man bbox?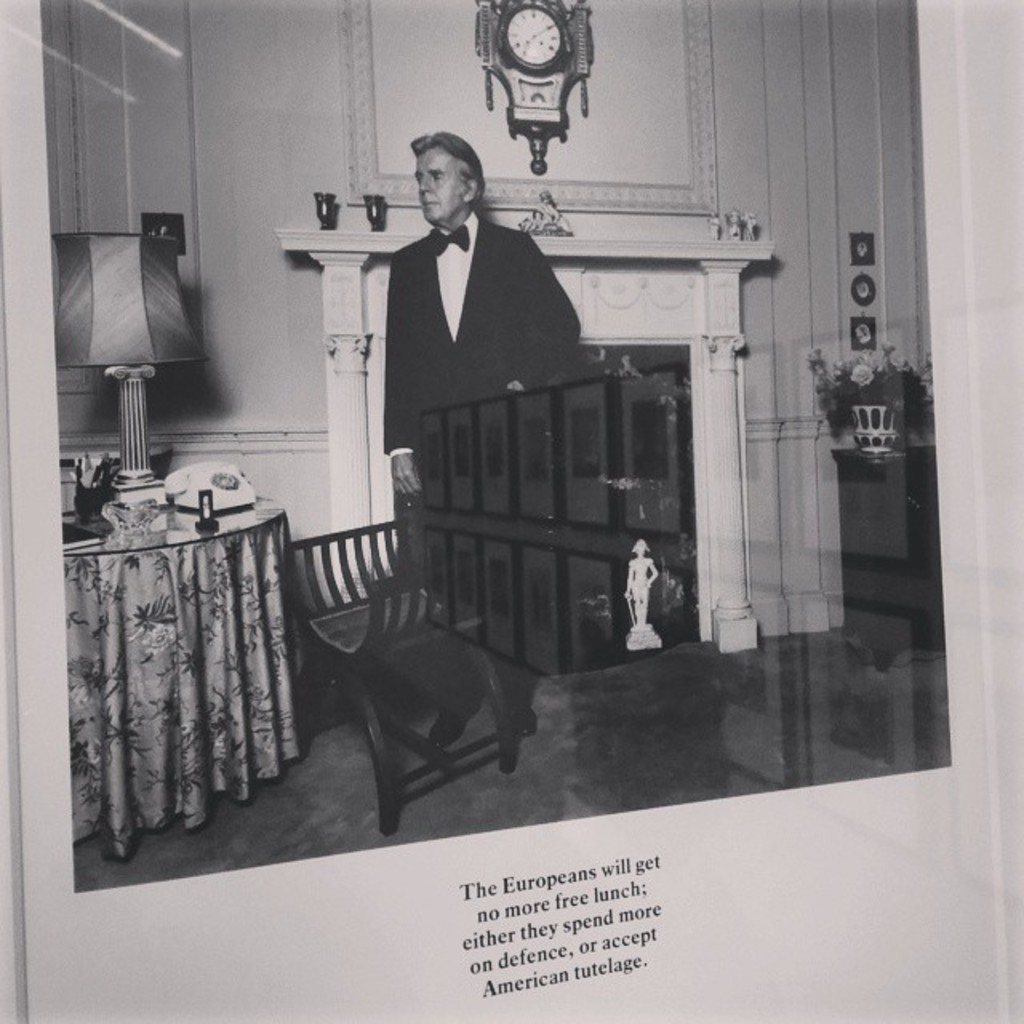
region(352, 141, 603, 490)
